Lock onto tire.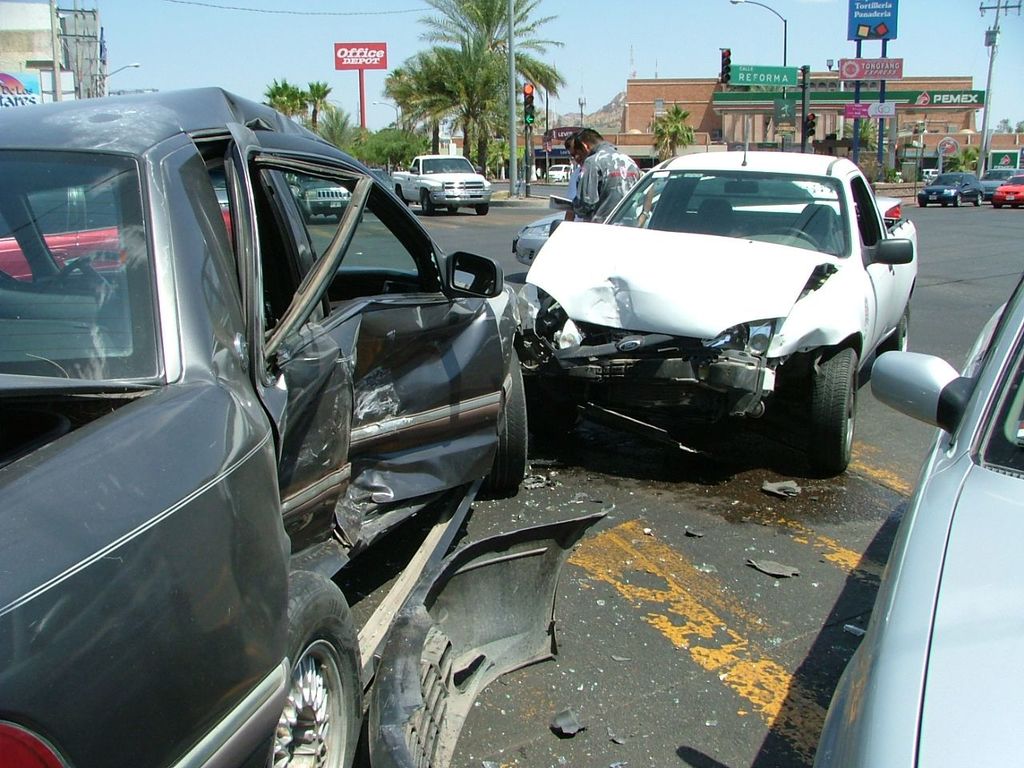
Locked: left=917, top=200, right=927, bottom=206.
